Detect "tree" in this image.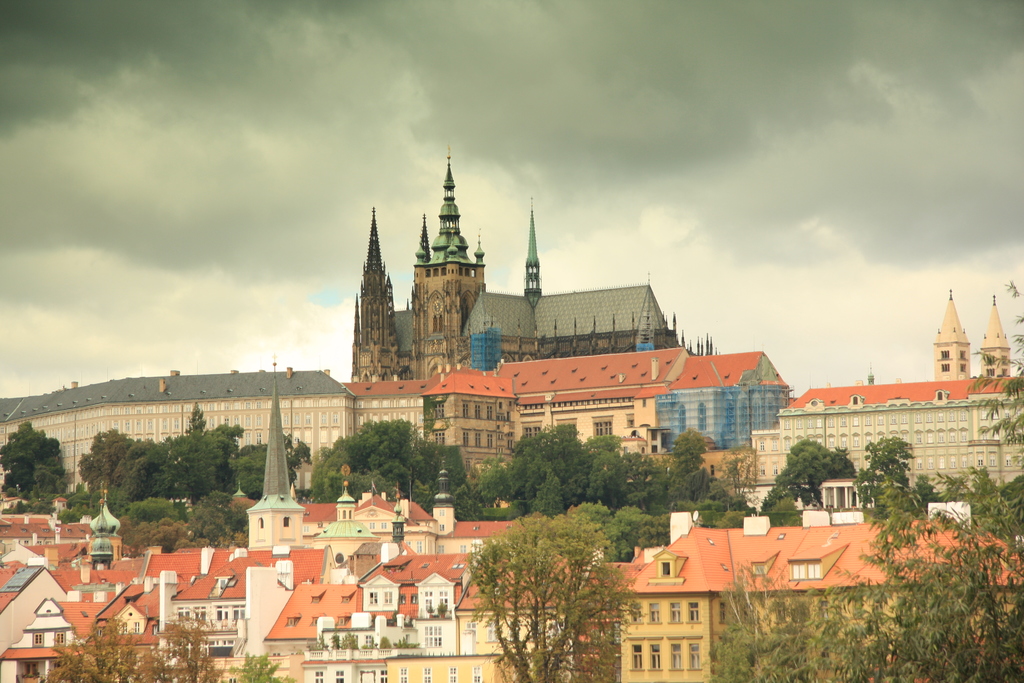
Detection: (405, 616, 415, 629).
